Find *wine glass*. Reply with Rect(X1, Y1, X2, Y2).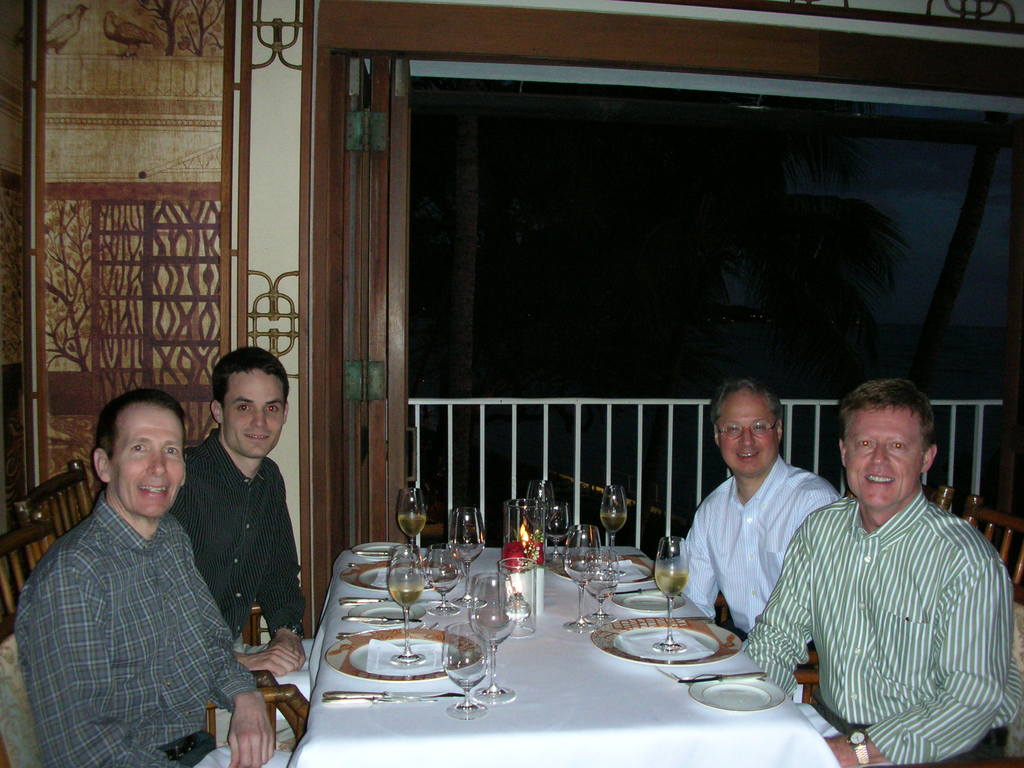
Rect(451, 508, 488, 582).
